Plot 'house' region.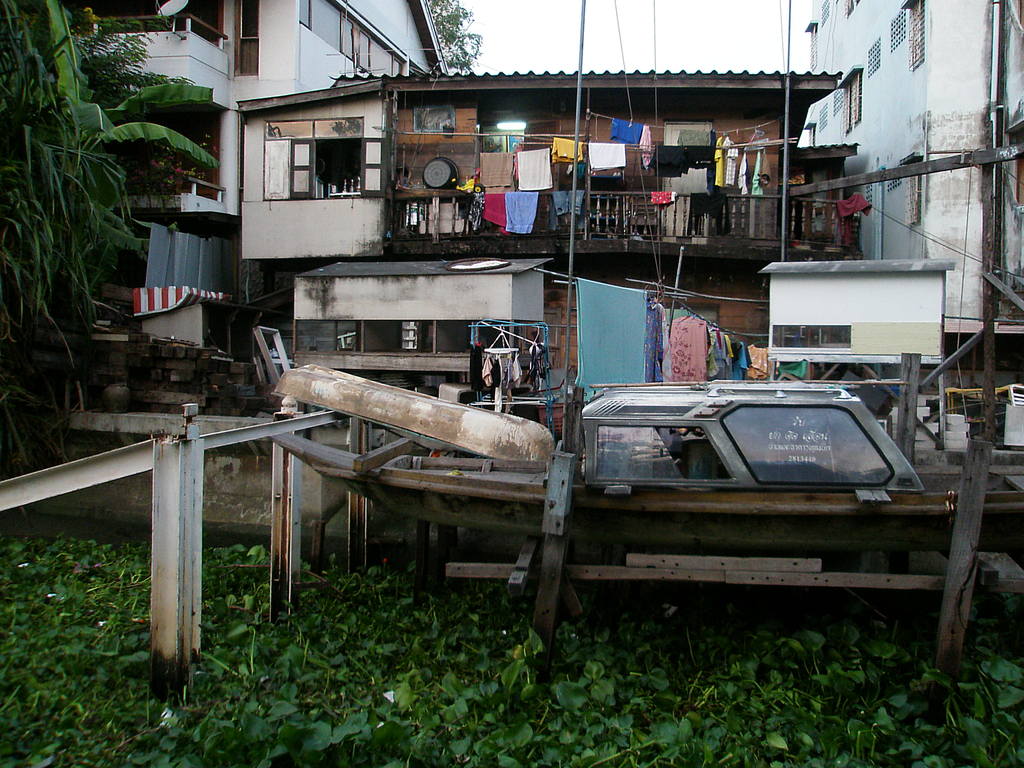
Plotted at BBox(798, 0, 1023, 331).
